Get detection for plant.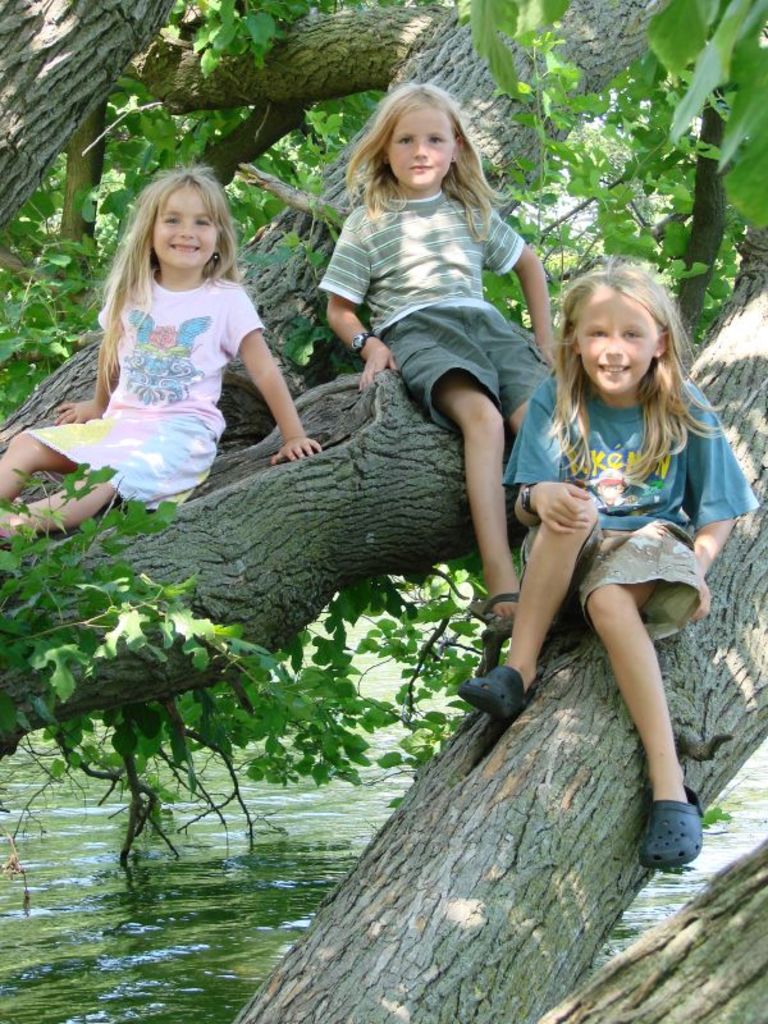
Detection: 0:456:507:890.
